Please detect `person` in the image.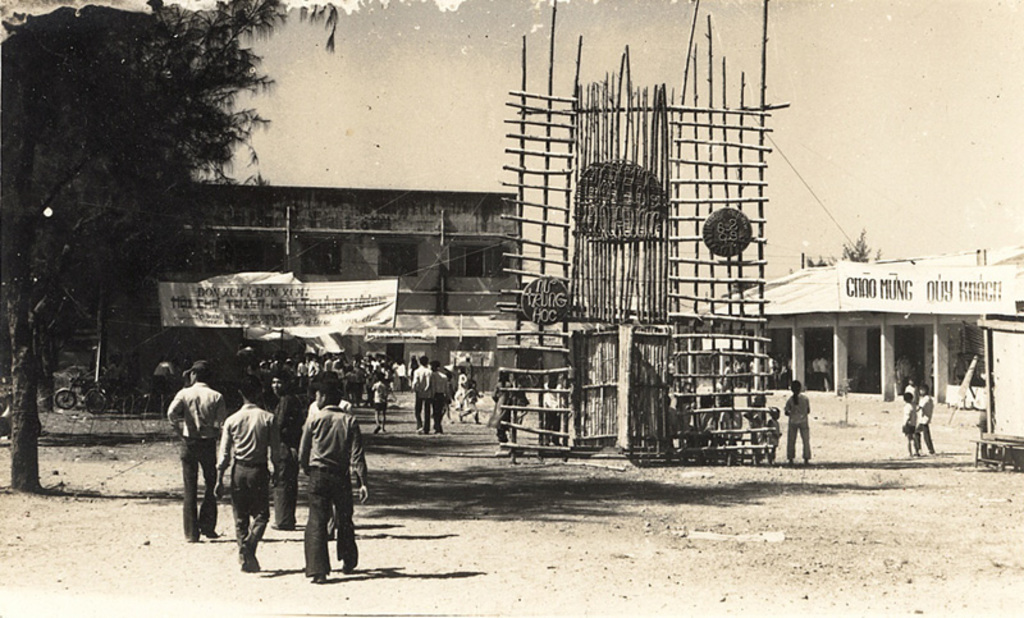
region(906, 386, 914, 454).
